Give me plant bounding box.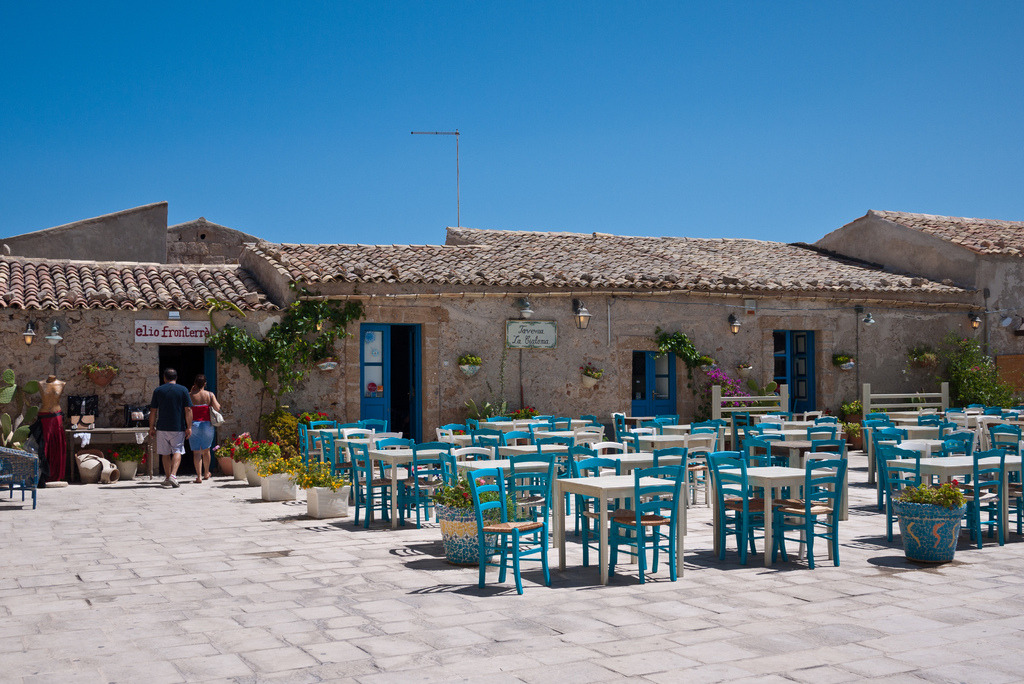
box=[214, 443, 232, 456].
